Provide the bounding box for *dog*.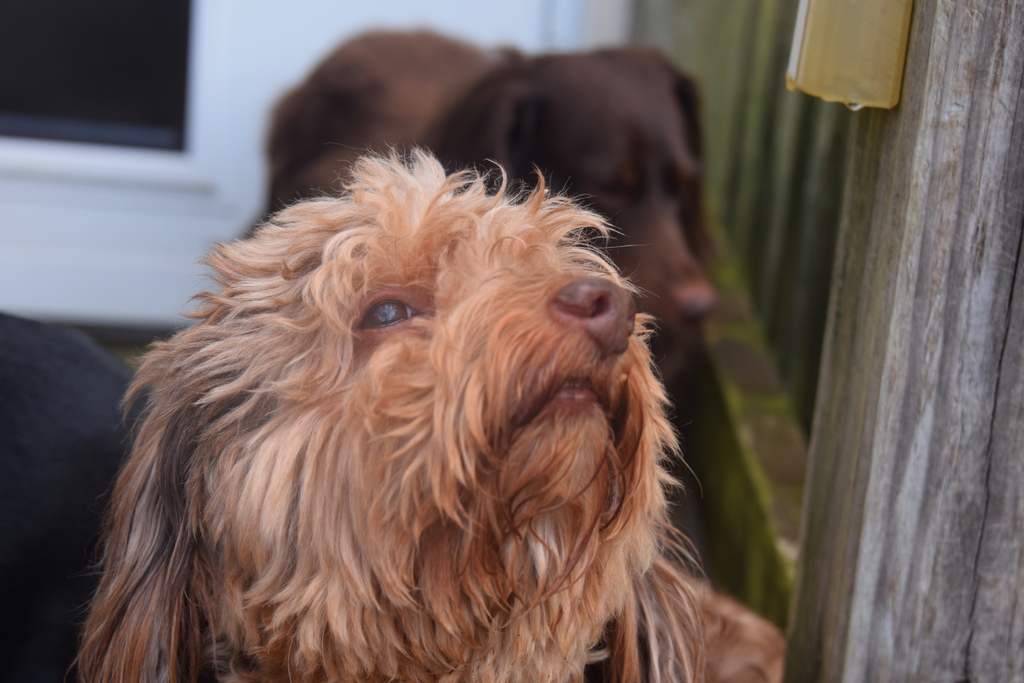
253, 30, 719, 406.
